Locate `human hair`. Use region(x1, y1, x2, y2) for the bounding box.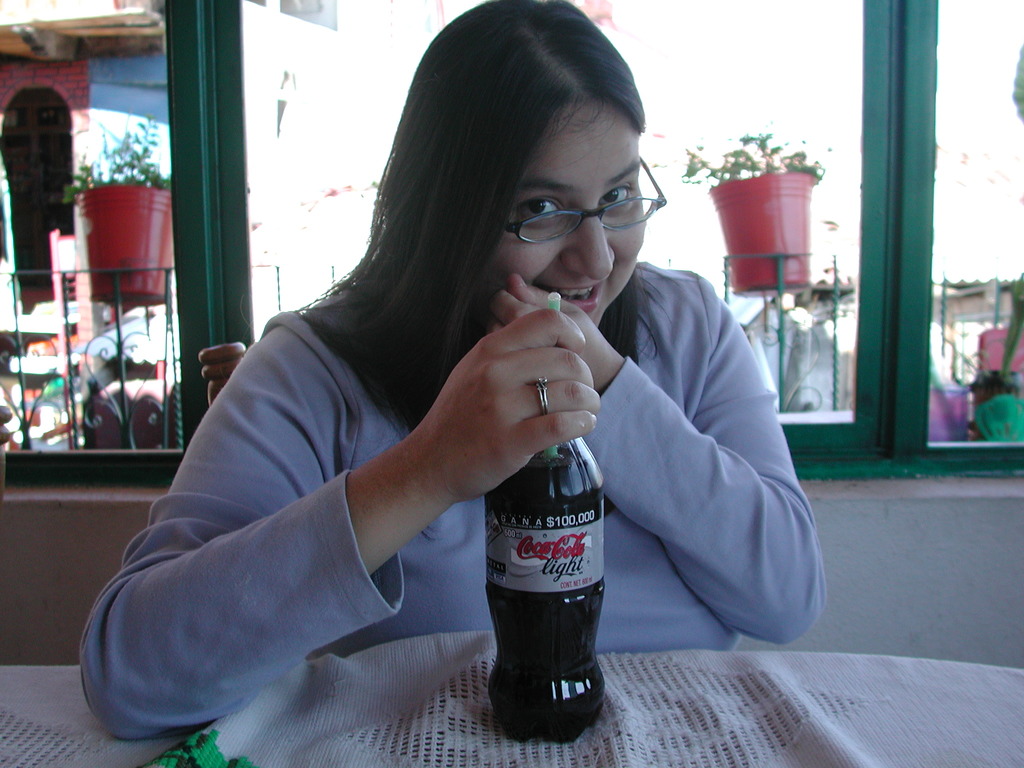
region(307, 9, 659, 439).
